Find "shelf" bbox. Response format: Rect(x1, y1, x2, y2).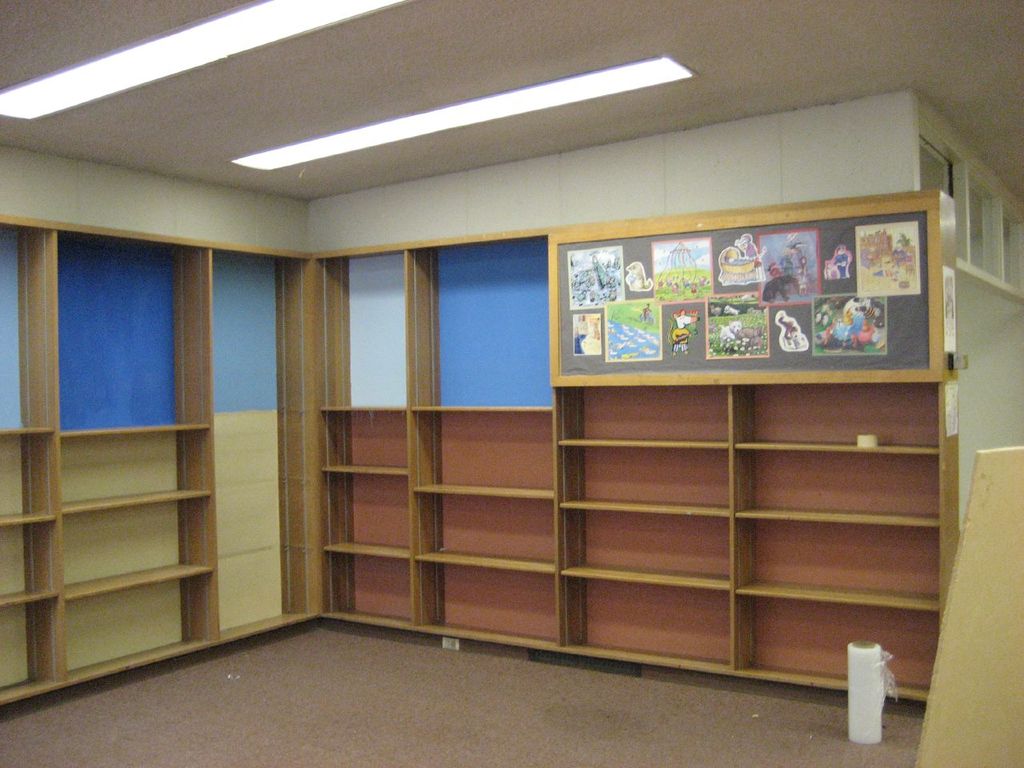
Rect(730, 500, 951, 611).
